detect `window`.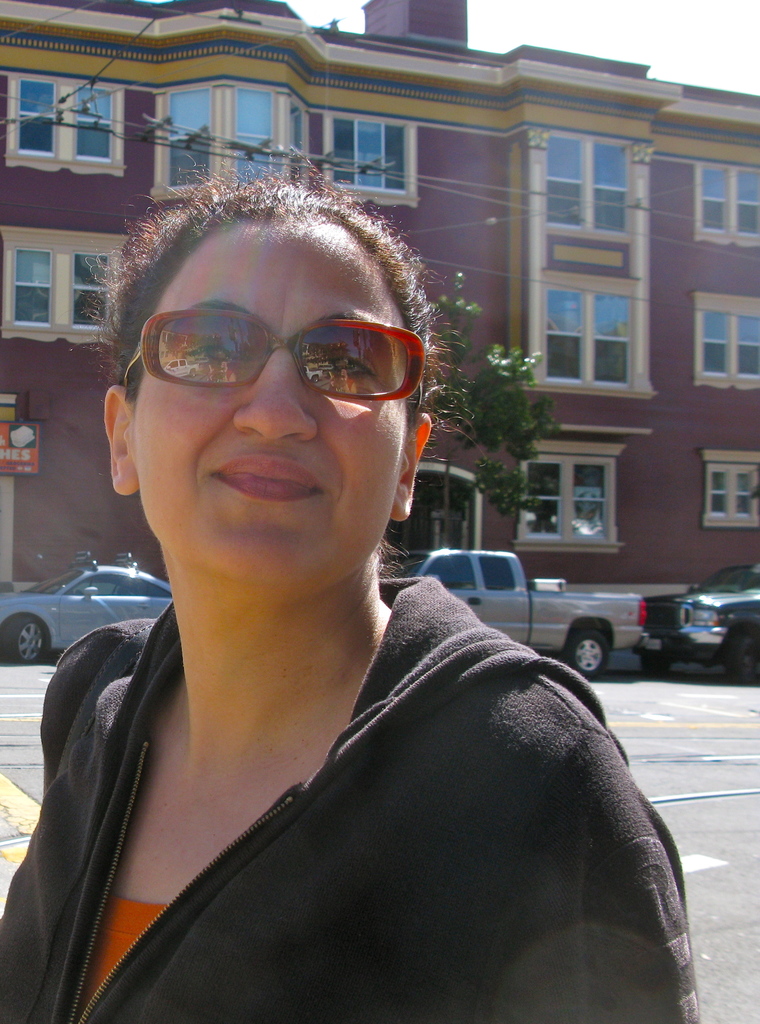
Detected at 694:449:759:531.
